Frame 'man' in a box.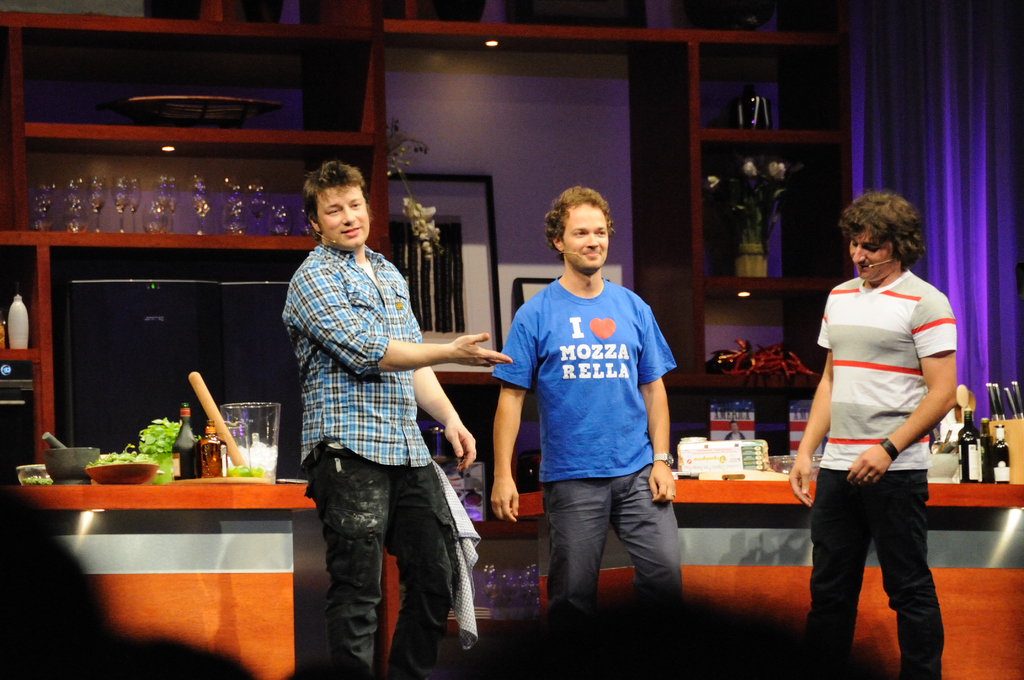
(x1=484, y1=183, x2=676, y2=631).
